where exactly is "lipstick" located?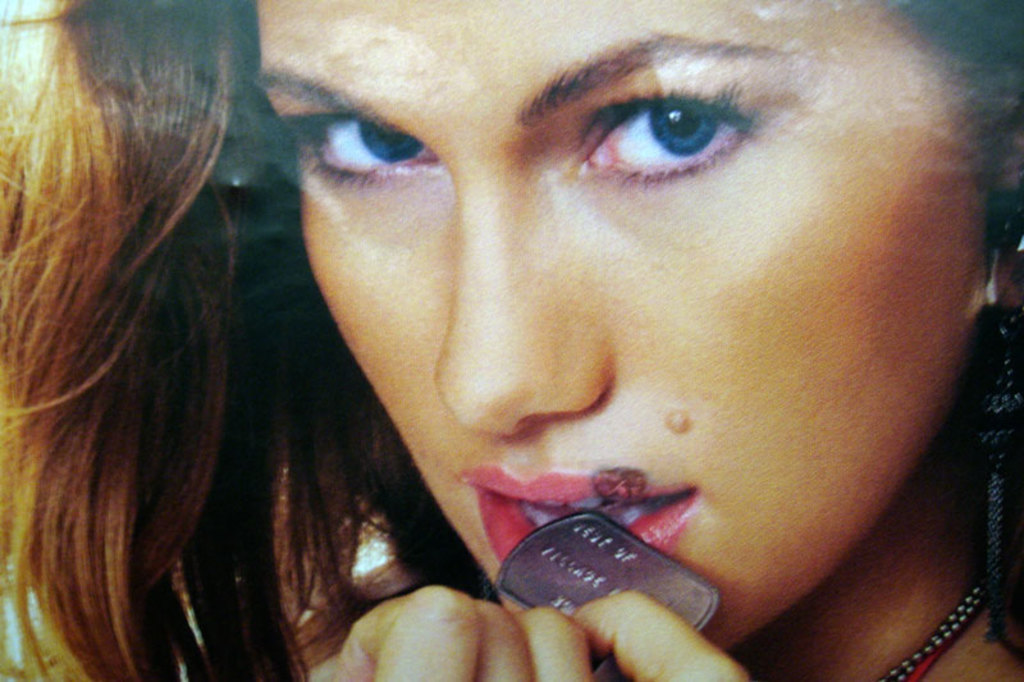
Its bounding box is x1=458, y1=461, x2=709, y2=572.
